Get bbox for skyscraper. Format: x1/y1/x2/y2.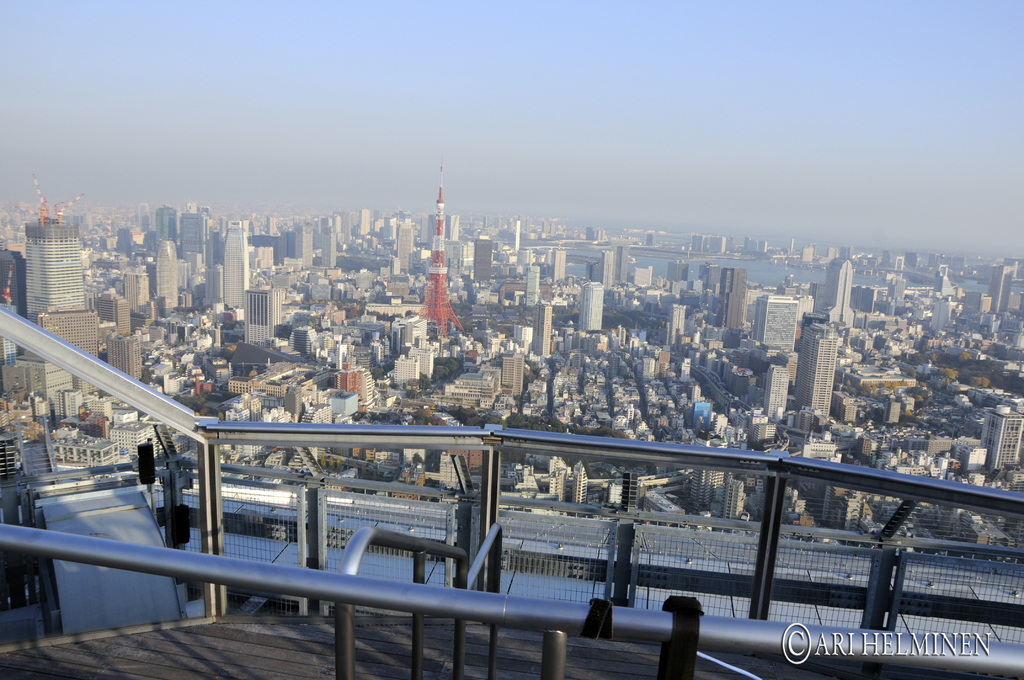
10/182/94/332.
